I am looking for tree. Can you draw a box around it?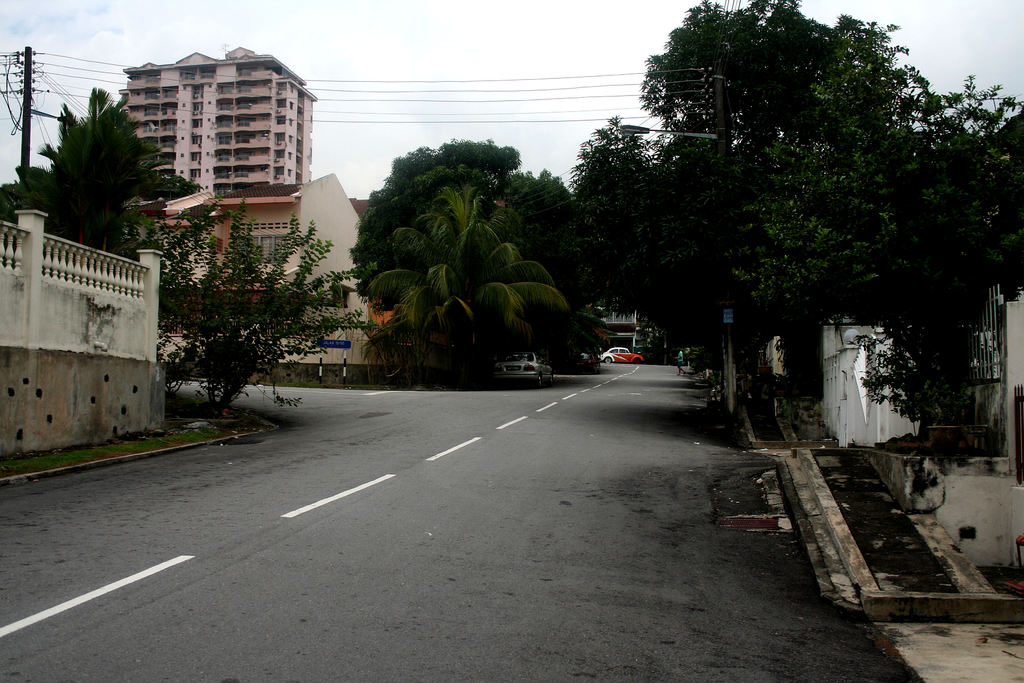
Sure, the bounding box is detection(120, 197, 378, 422).
